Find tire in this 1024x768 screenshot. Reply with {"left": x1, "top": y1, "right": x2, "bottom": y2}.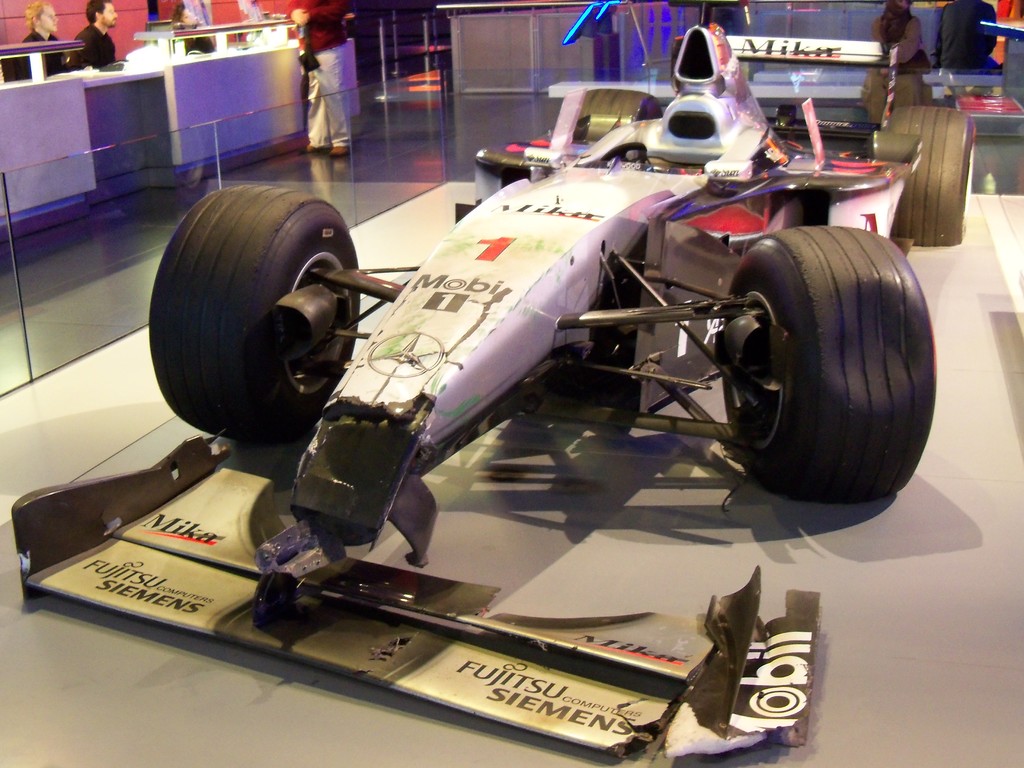
{"left": 716, "top": 223, "right": 941, "bottom": 506}.
